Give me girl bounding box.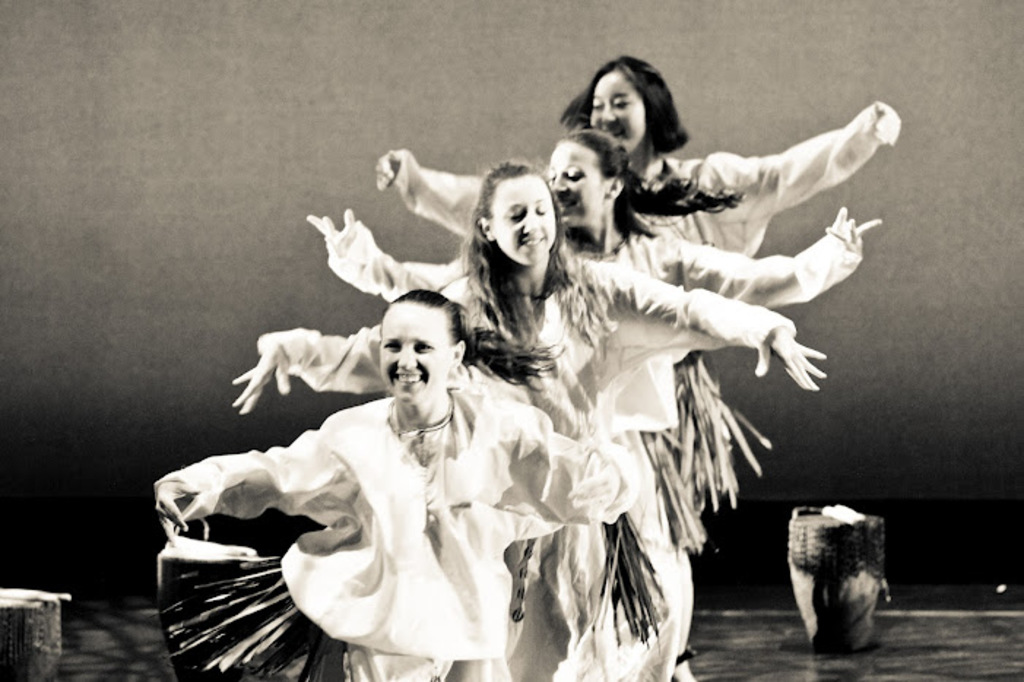
237 162 821 444.
